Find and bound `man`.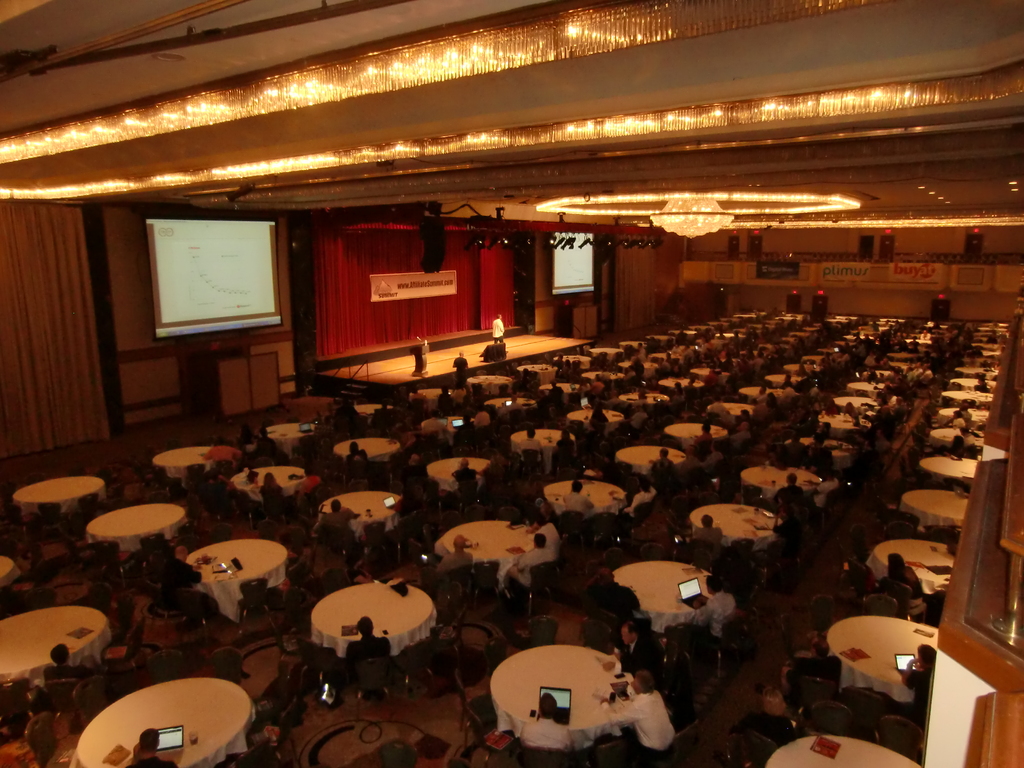
Bound: left=504, top=396, right=524, bottom=422.
